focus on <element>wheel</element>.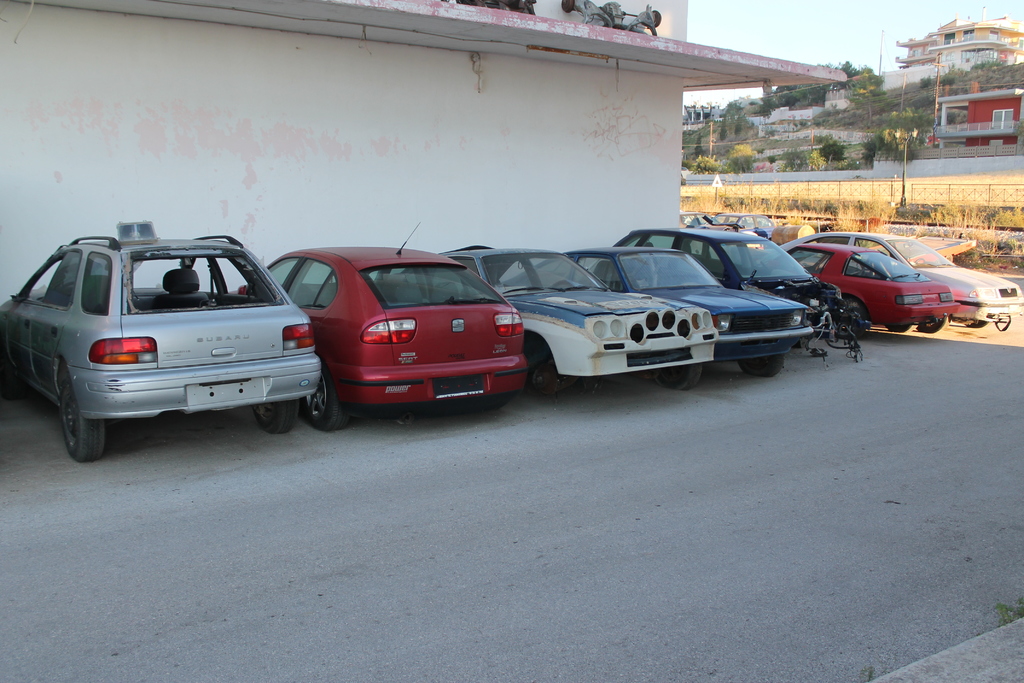
Focused at (967, 318, 988, 330).
